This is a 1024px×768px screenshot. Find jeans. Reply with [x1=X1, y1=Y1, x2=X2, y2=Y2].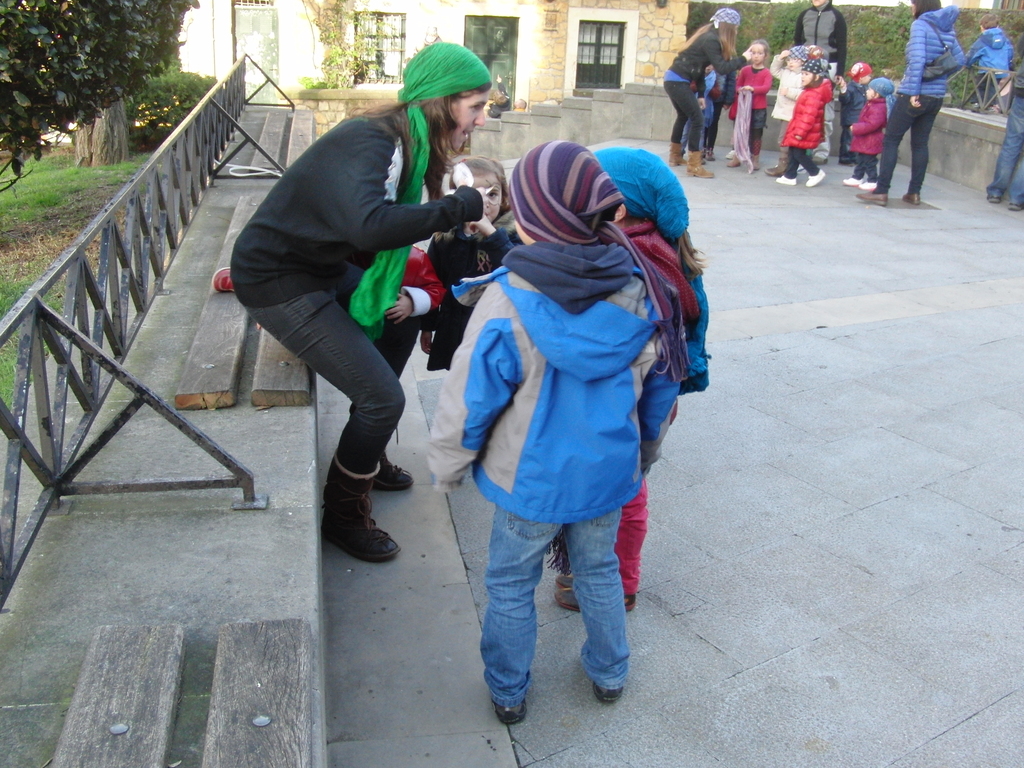
[x1=988, y1=93, x2=1023, y2=209].
